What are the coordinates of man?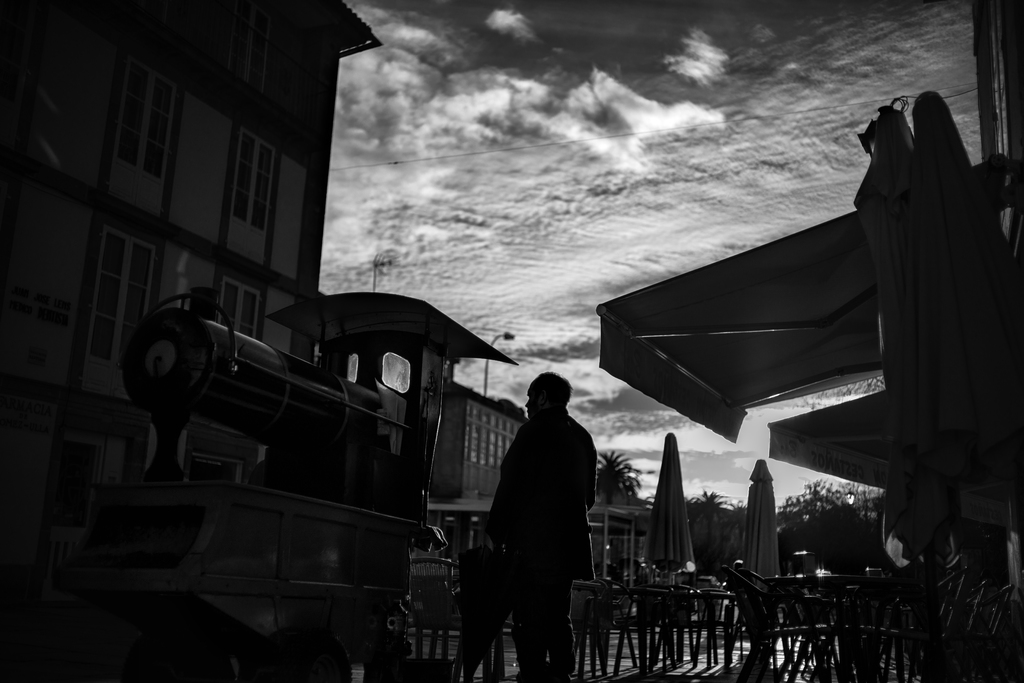
[478, 360, 620, 677].
